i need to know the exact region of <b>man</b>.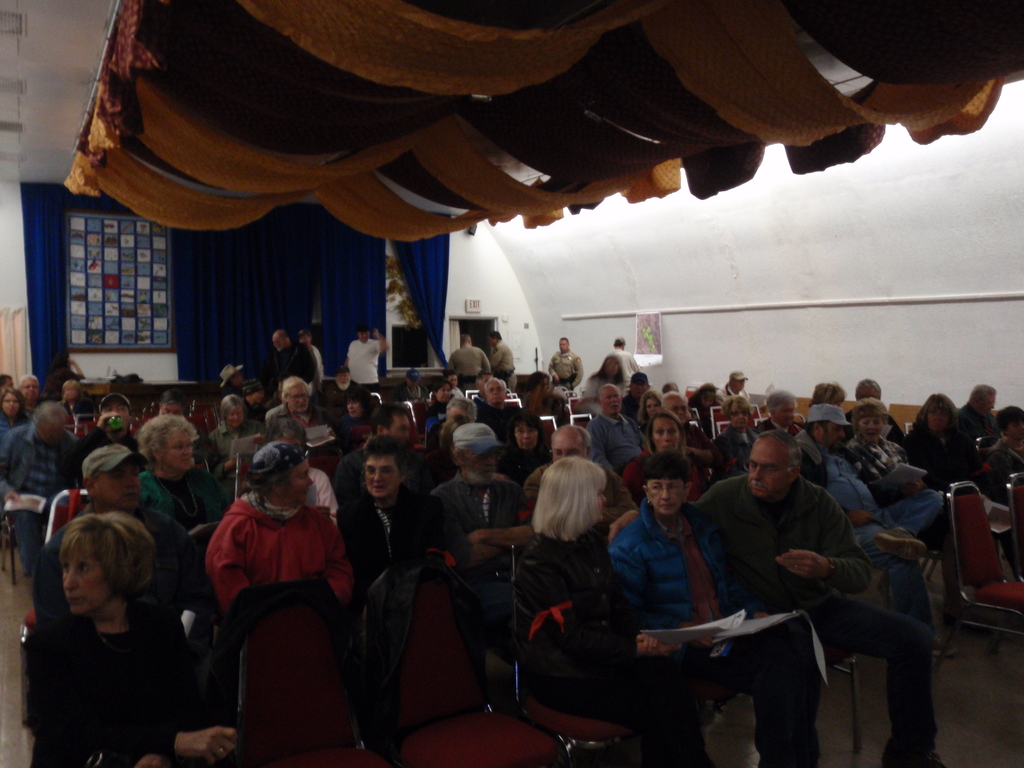
Region: left=486, top=331, right=514, bottom=373.
